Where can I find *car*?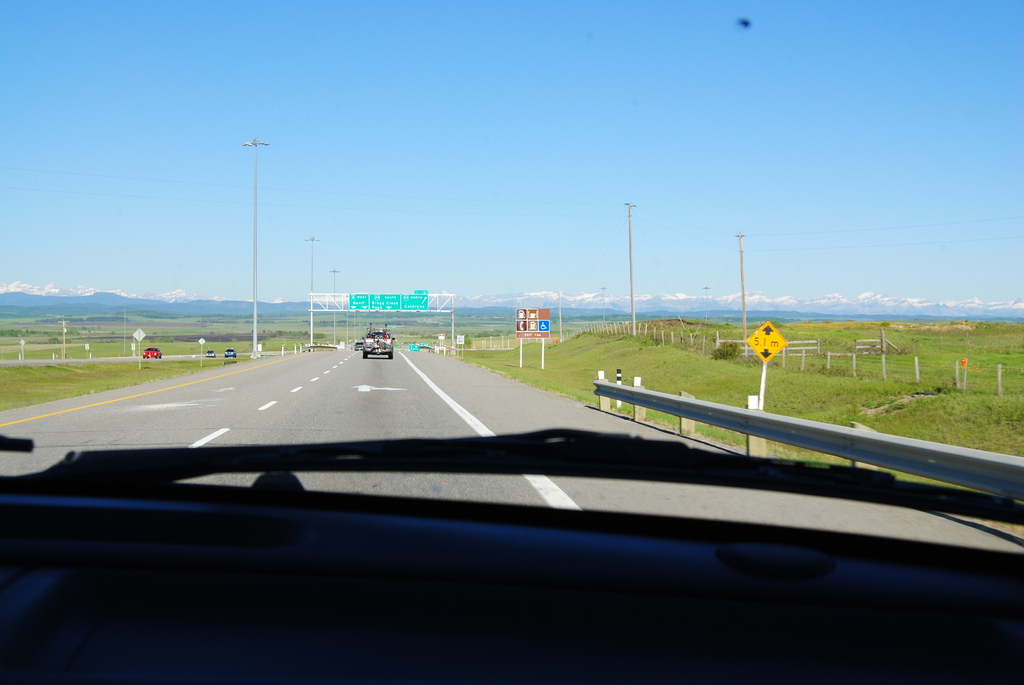
You can find it at [x1=0, y1=388, x2=1023, y2=684].
